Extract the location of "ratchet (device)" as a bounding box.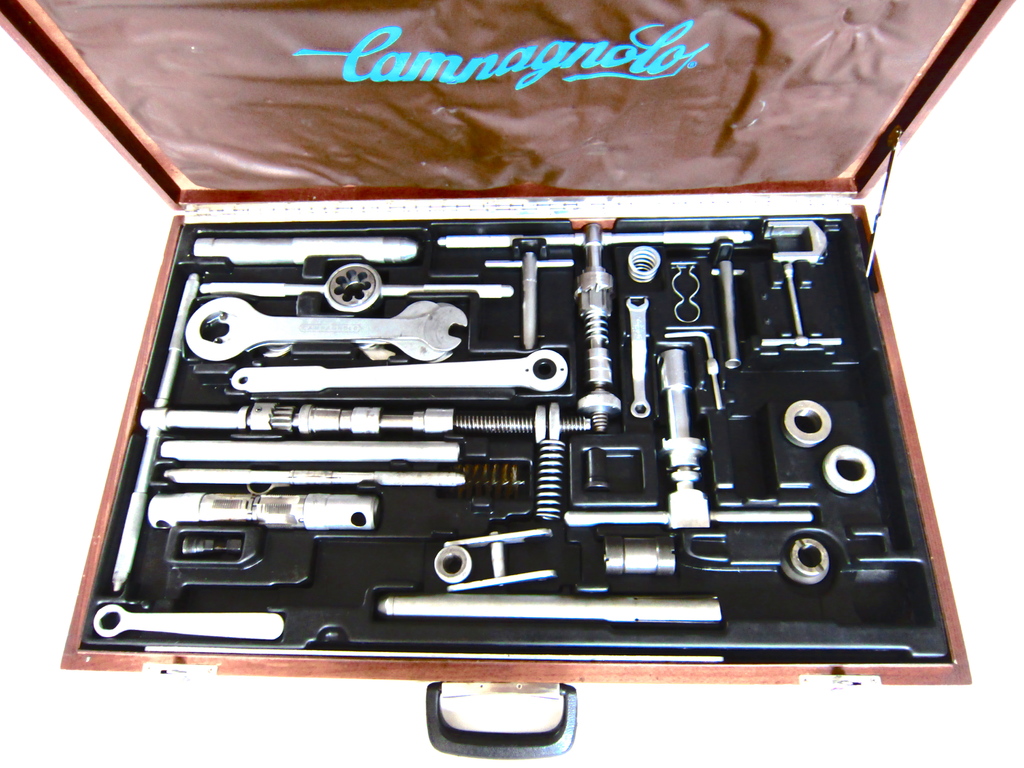
<box>232,348,570,398</box>.
